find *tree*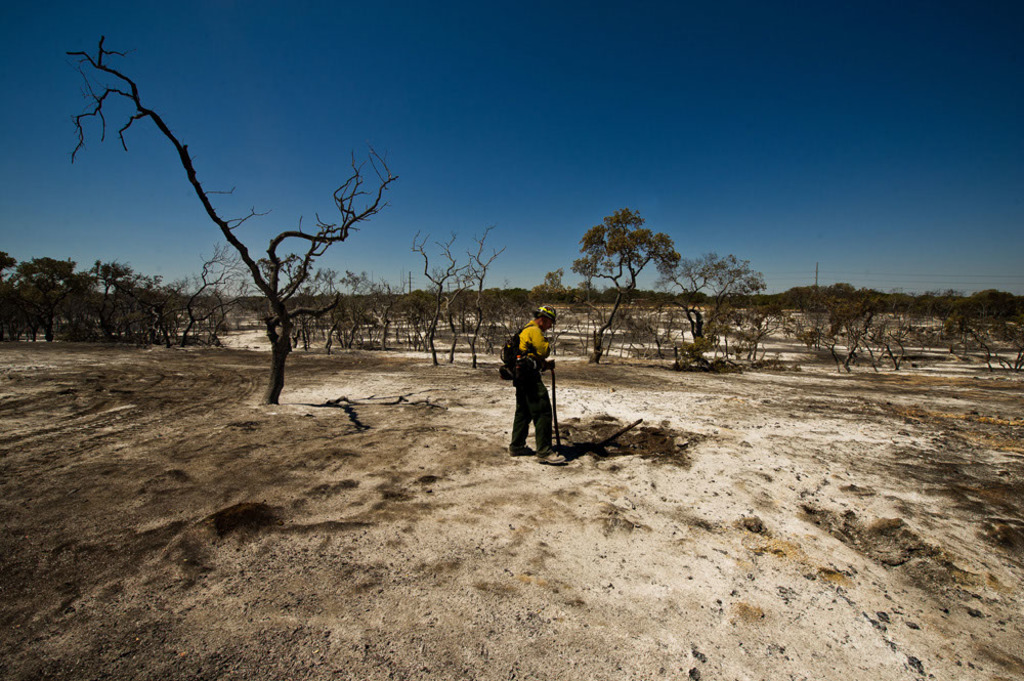
locate(568, 208, 683, 364)
